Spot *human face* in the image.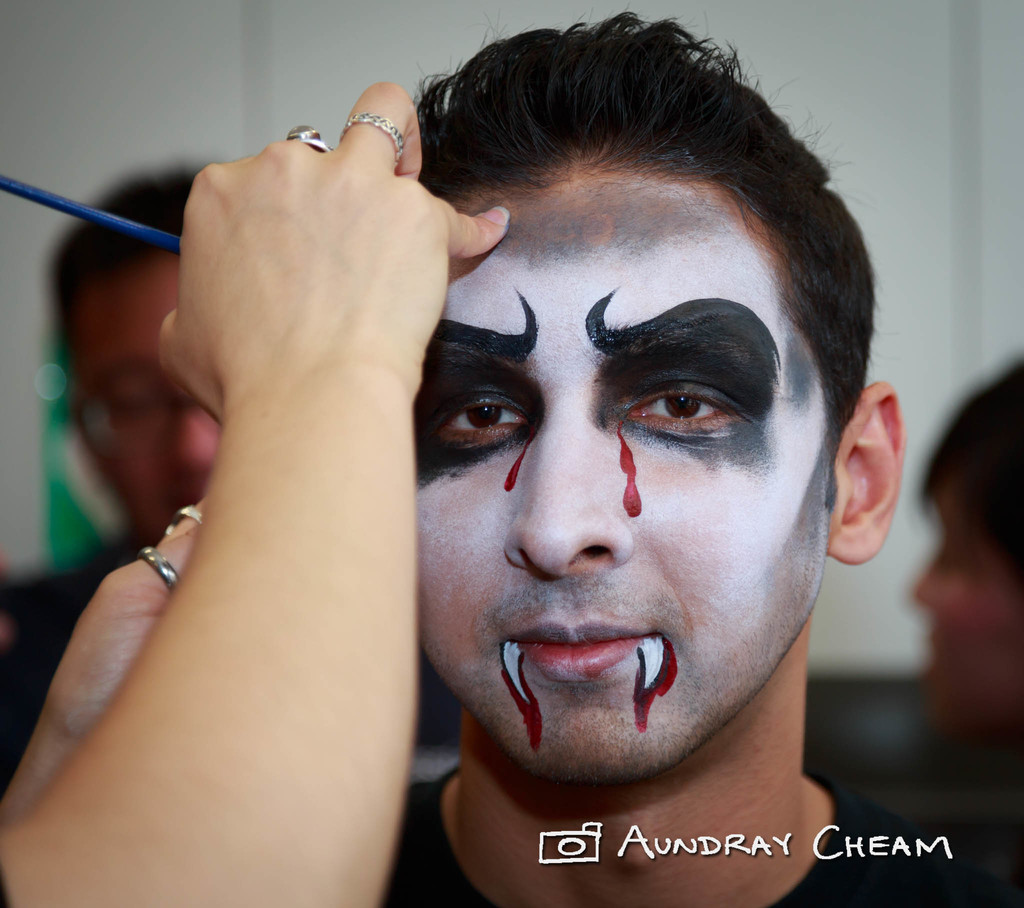
*human face* found at <region>79, 267, 230, 537</region>.
